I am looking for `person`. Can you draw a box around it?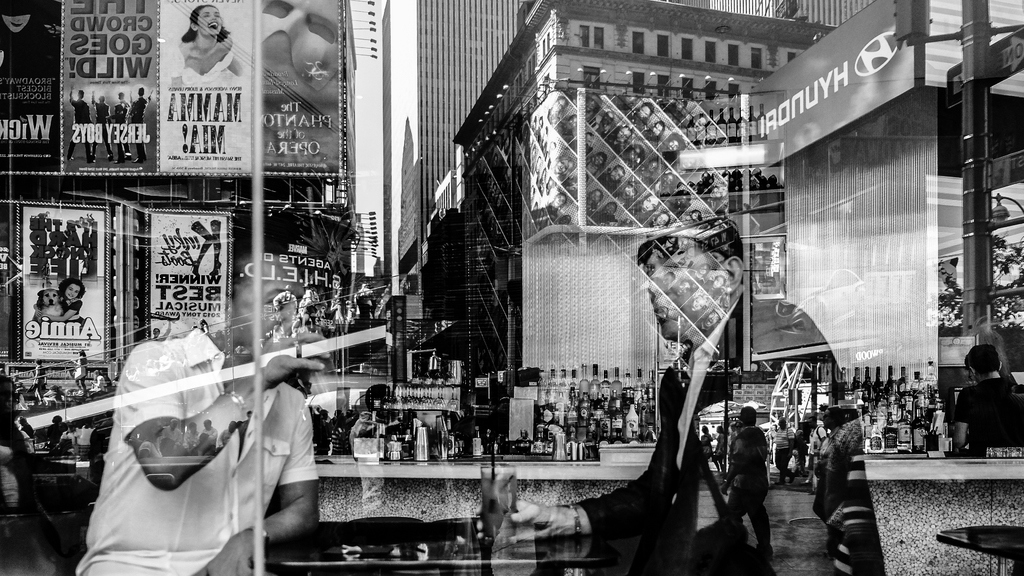
Sure, the bounding box is [x1=166, y1=10, x2=242, y2=84].
